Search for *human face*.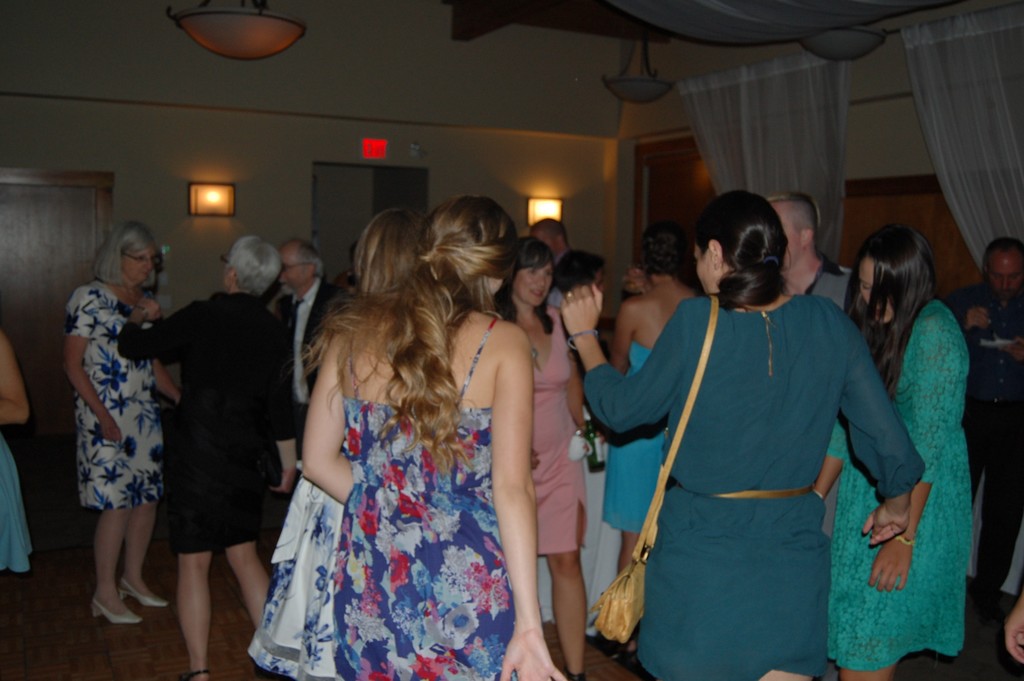
Found at {"x1": 991, "y1": 255, "x2": 1023, "y2": 296}.
